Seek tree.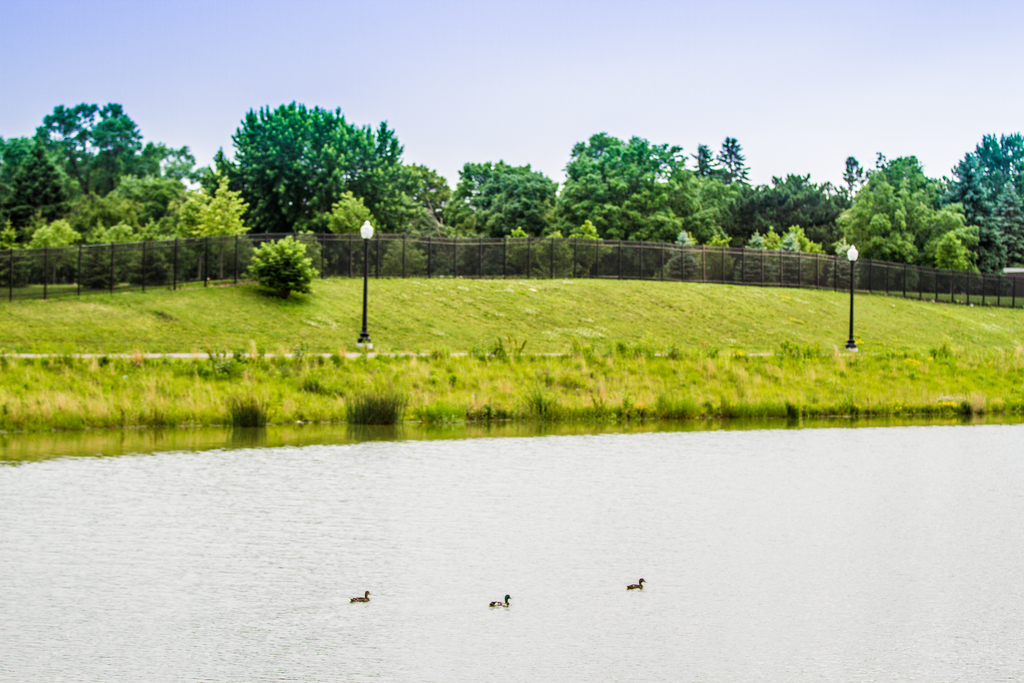
[831,159,925,276].
